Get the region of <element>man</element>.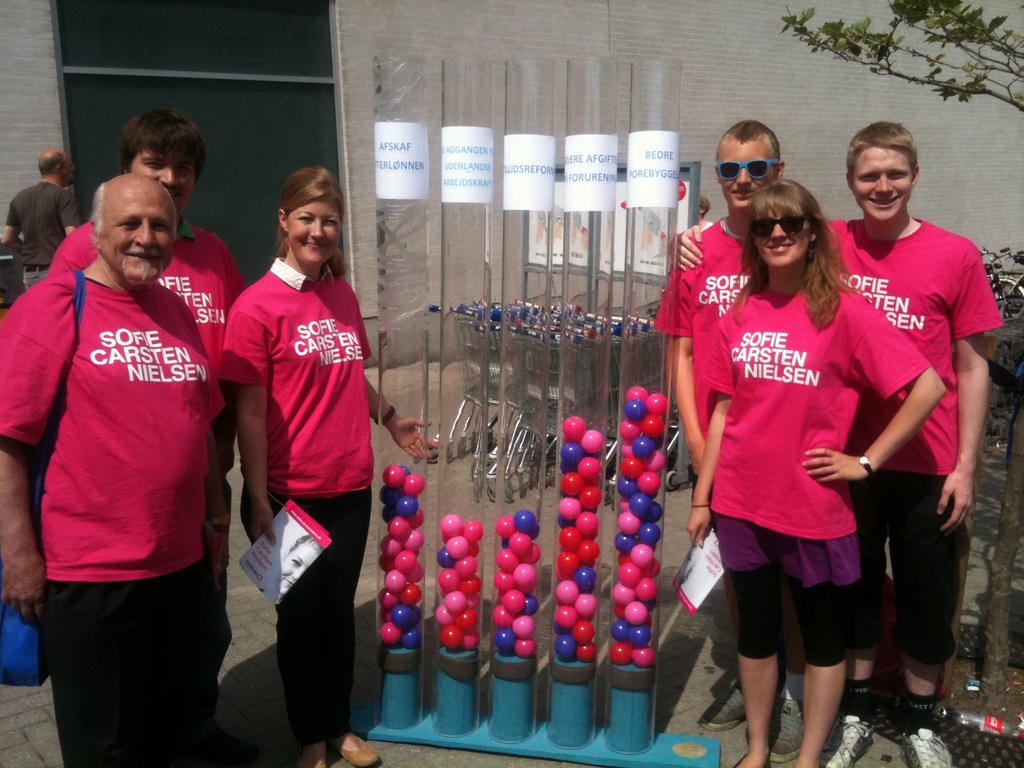
(x1=641, y1=116, x2=861, y2=767).
